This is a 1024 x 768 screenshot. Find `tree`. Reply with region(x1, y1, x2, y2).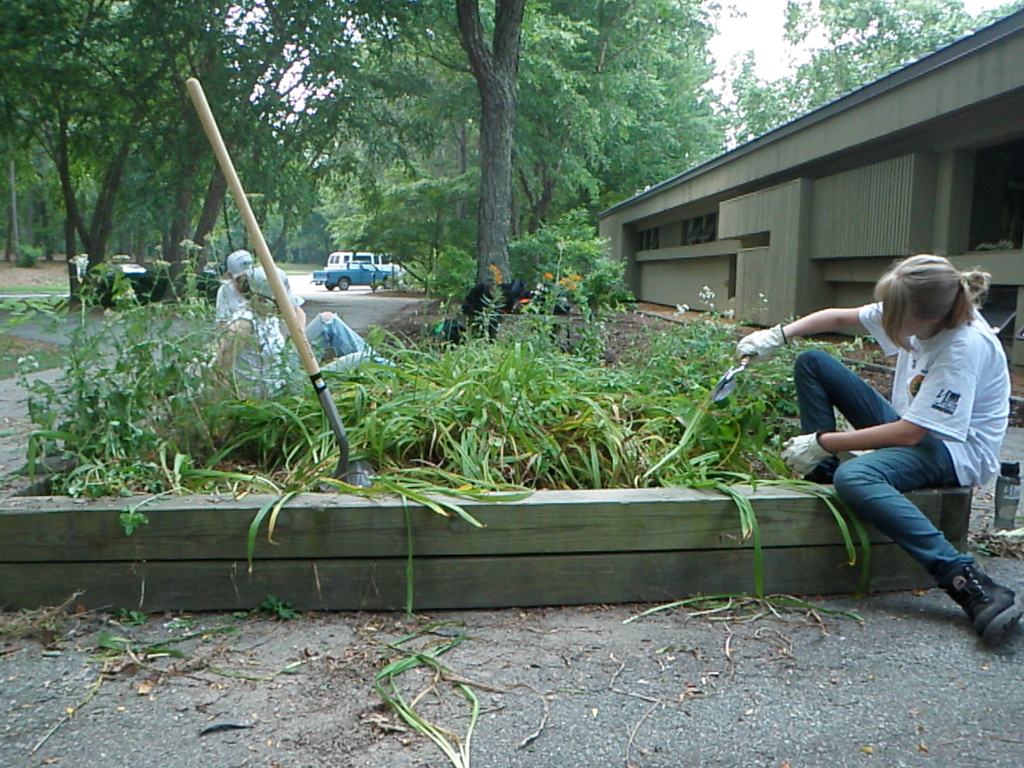
region(0, 0, 194, 299).
